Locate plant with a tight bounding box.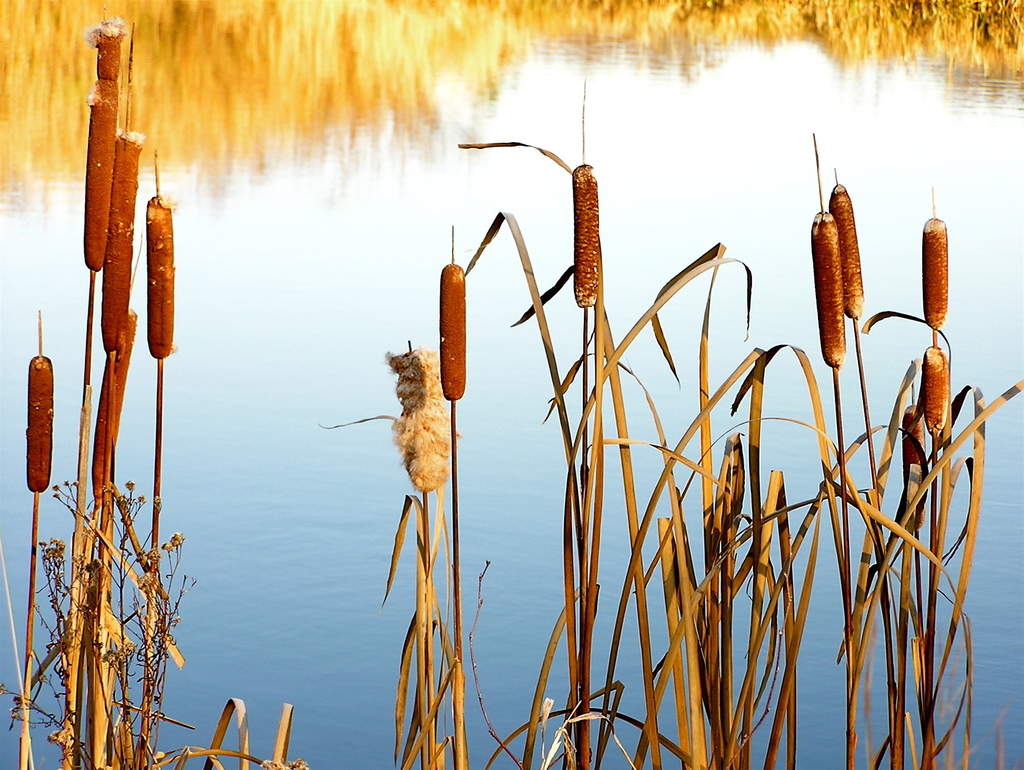
[left=74, top=0, right=1023, bottom=758].
